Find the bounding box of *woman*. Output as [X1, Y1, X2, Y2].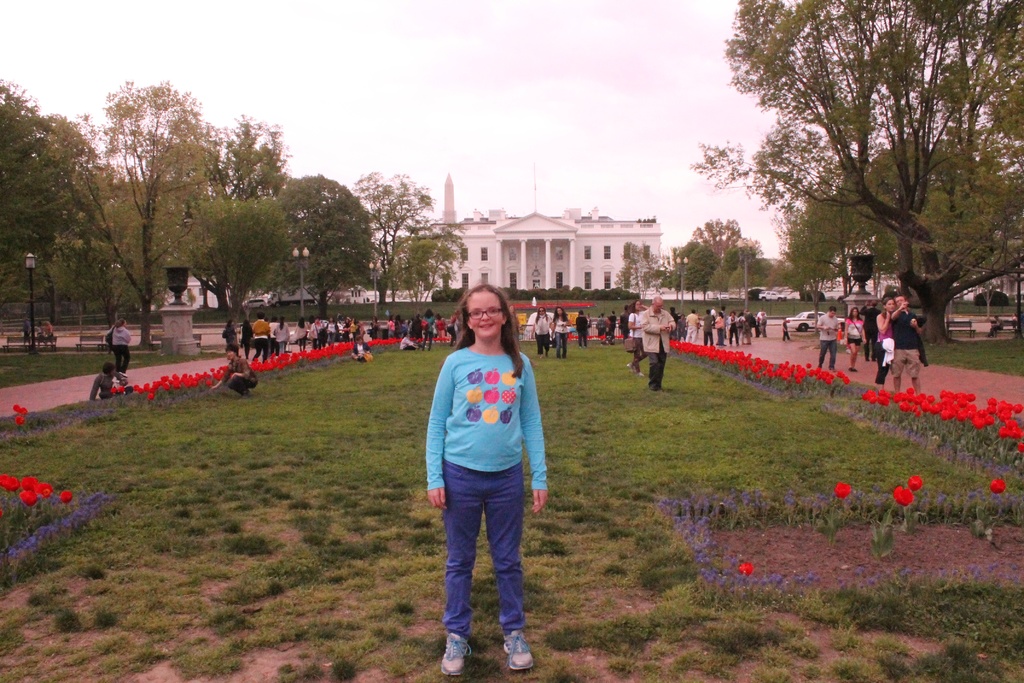
[551, 304, 571, 358].
